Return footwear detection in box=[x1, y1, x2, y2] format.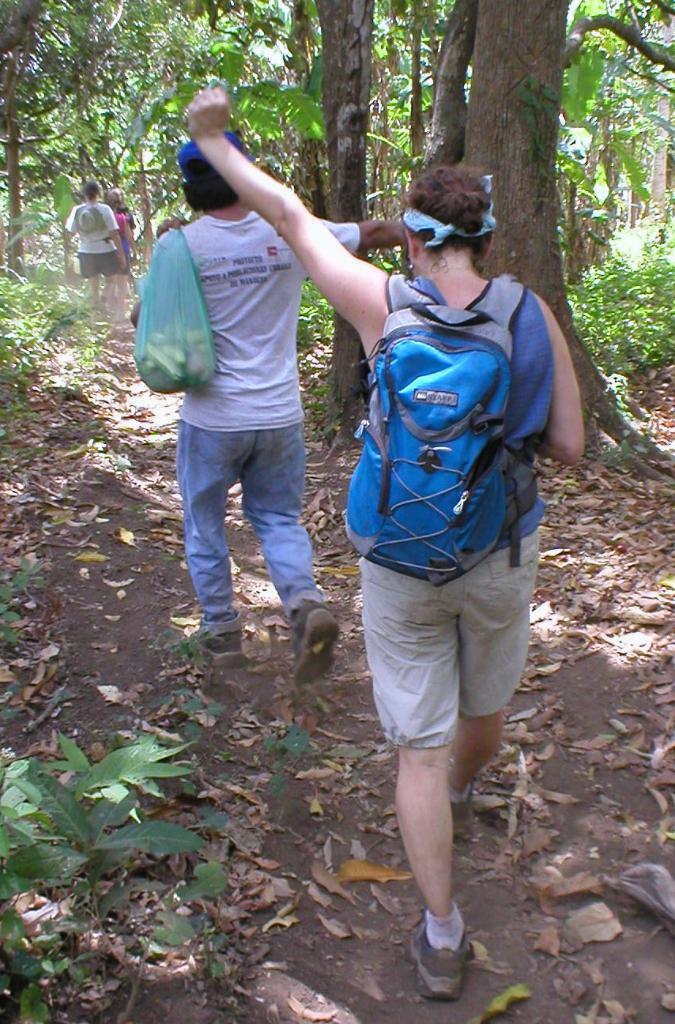
box=[408, 920, 473, 1004].
